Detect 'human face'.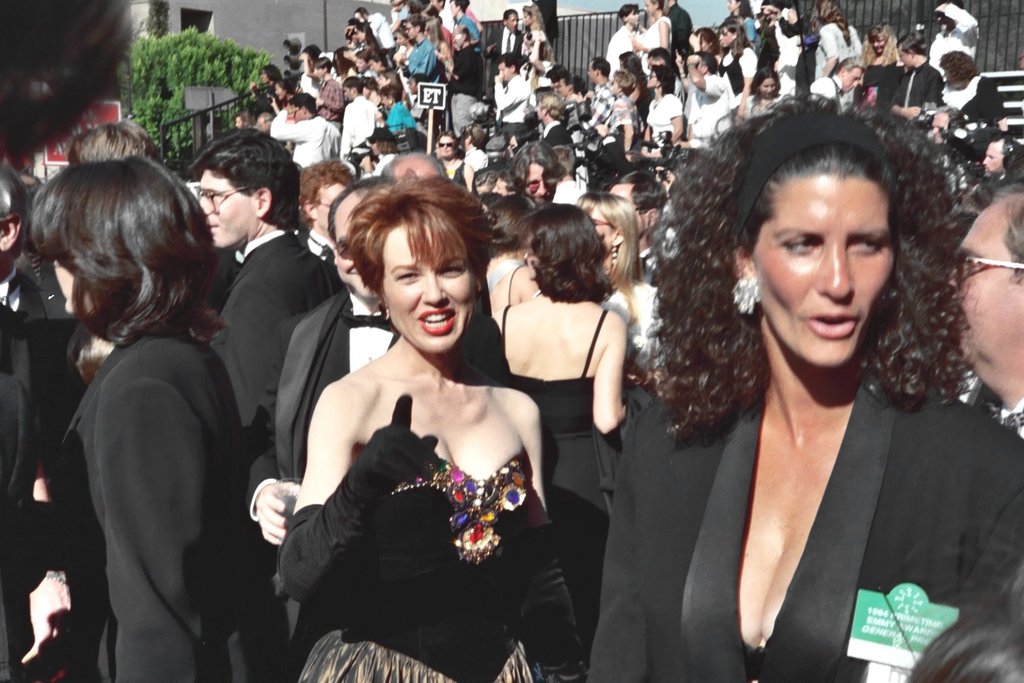
Detected at (x1=498, y1=61, x2=509, y2=81).
